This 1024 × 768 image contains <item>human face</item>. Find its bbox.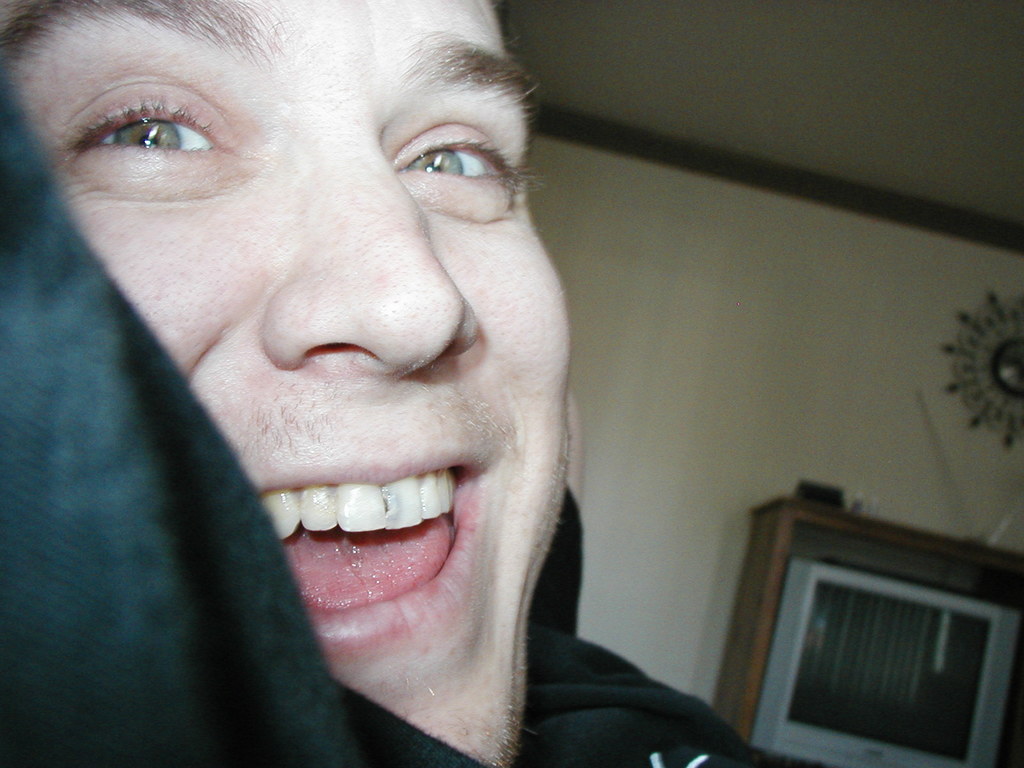
x1=4, y1=1, x2=569, y2=765.
